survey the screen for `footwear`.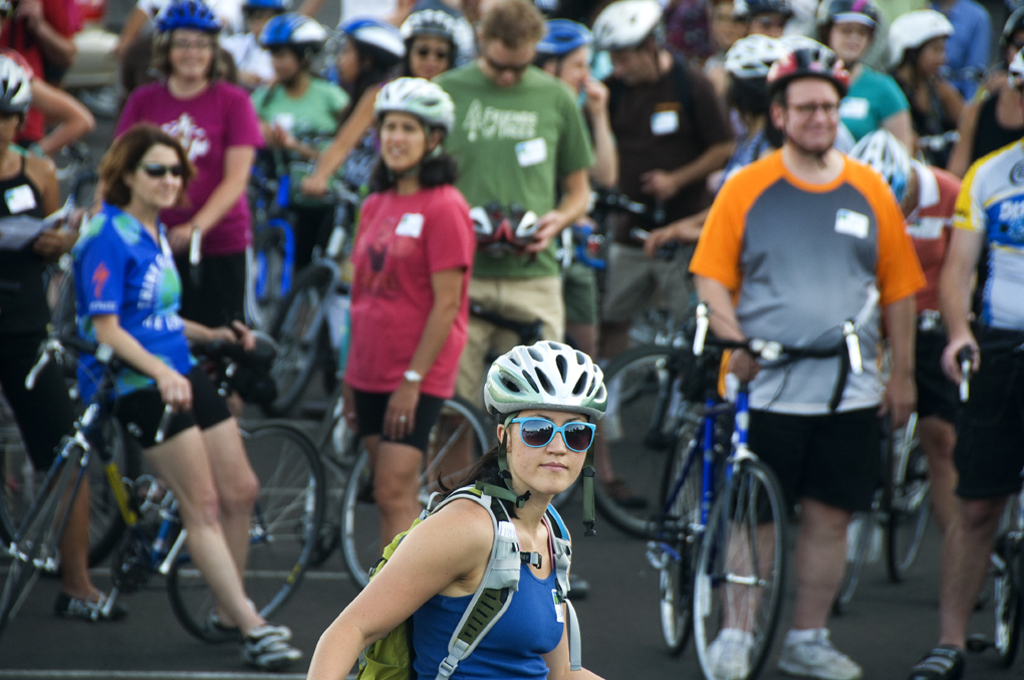
Survey found: select_region(901, 647, 977, 679).
